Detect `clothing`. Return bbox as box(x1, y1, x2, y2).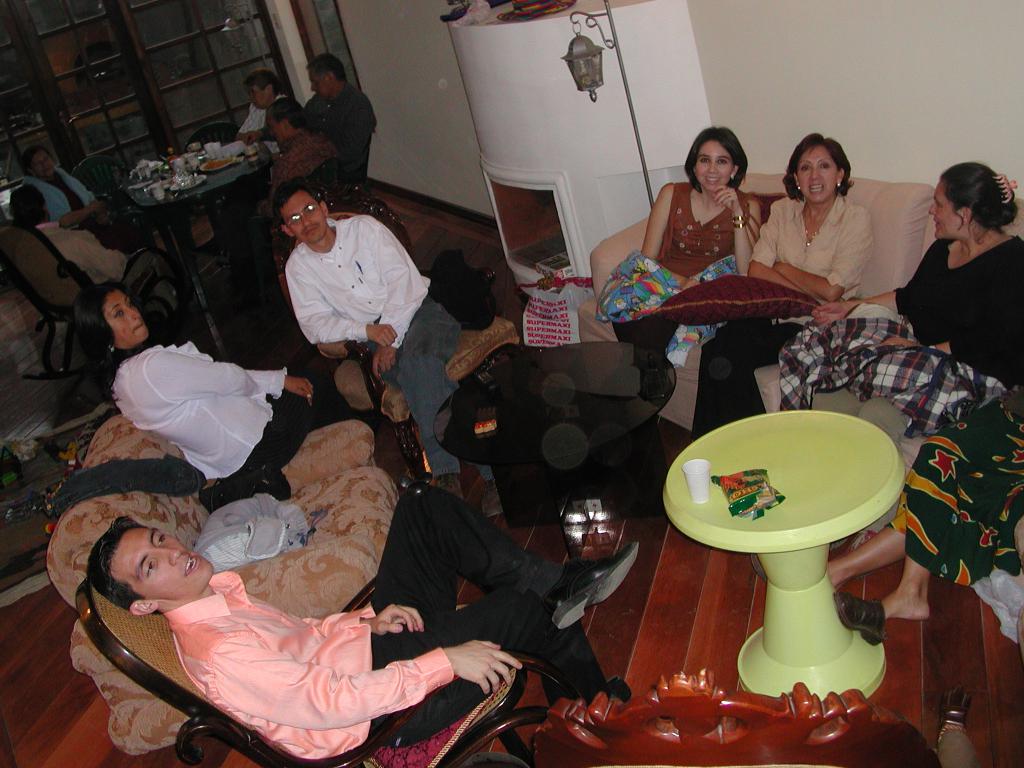
box(20, 177, 94, 221).
